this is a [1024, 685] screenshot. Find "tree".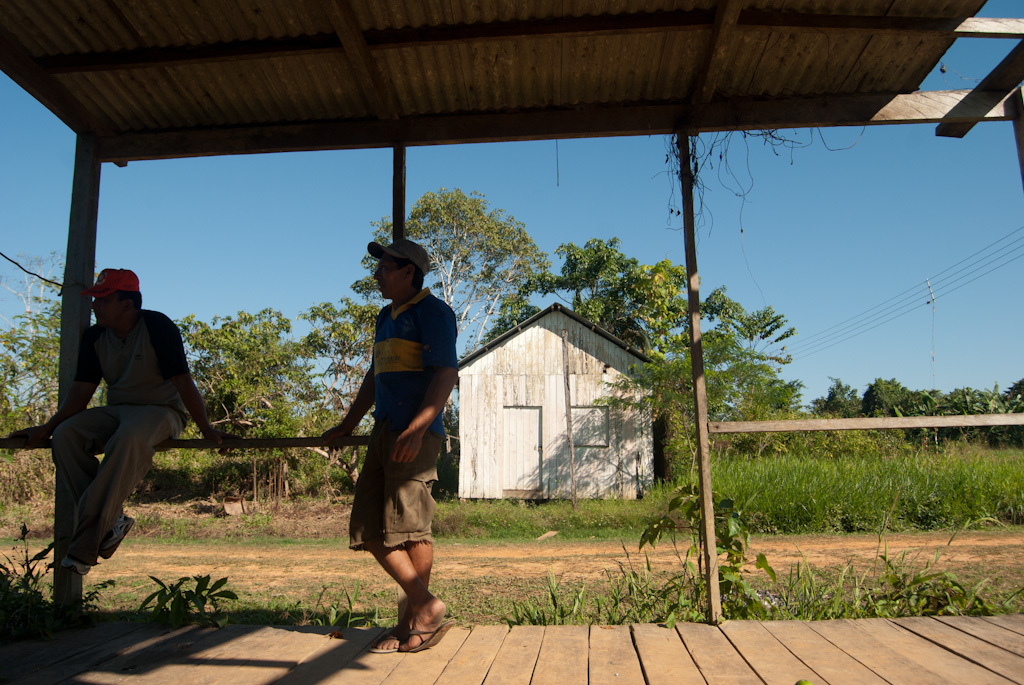
Bounding box: 410:178:550:350.
